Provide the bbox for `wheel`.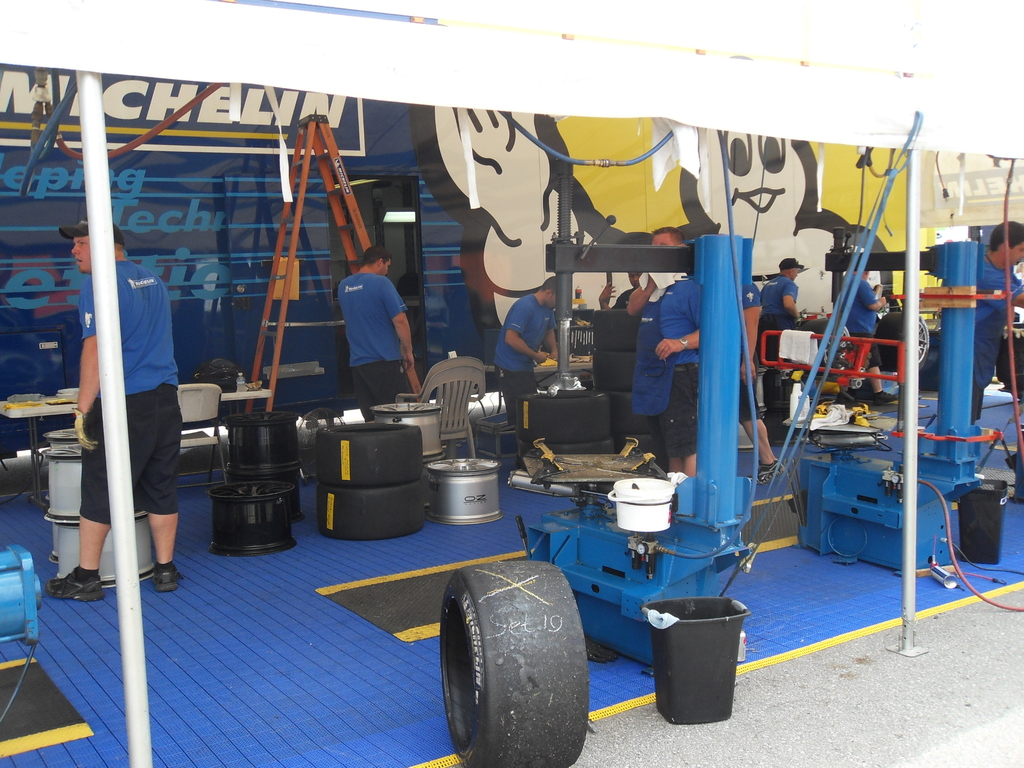
region(872, 308, 940, 372).
